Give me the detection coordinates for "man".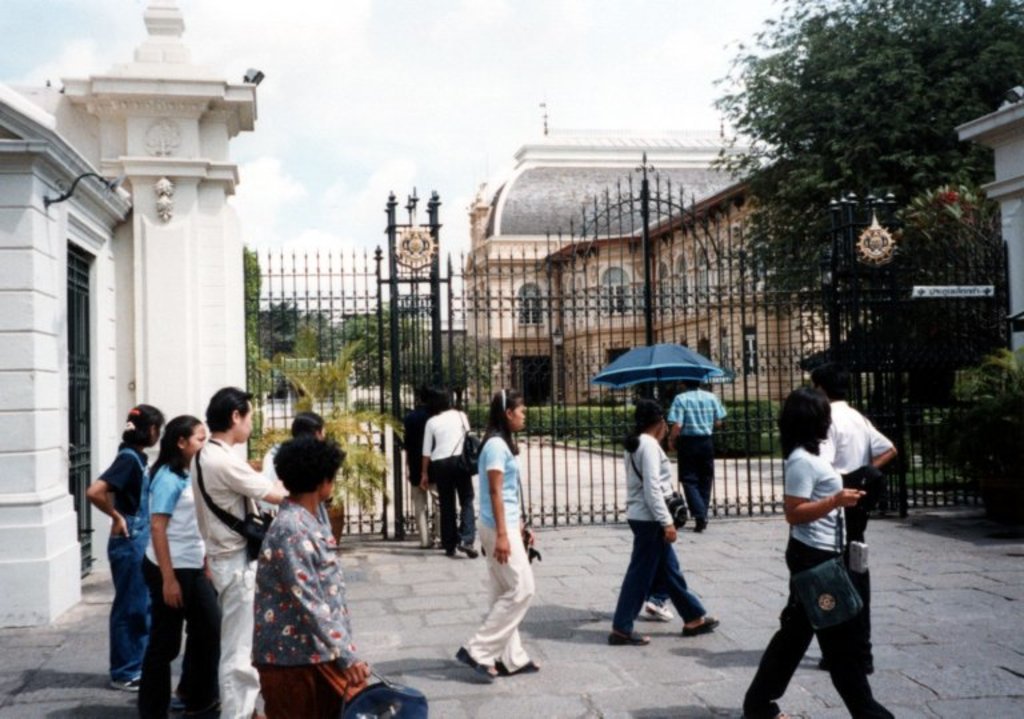
box=[808, 362, 899, 676].
